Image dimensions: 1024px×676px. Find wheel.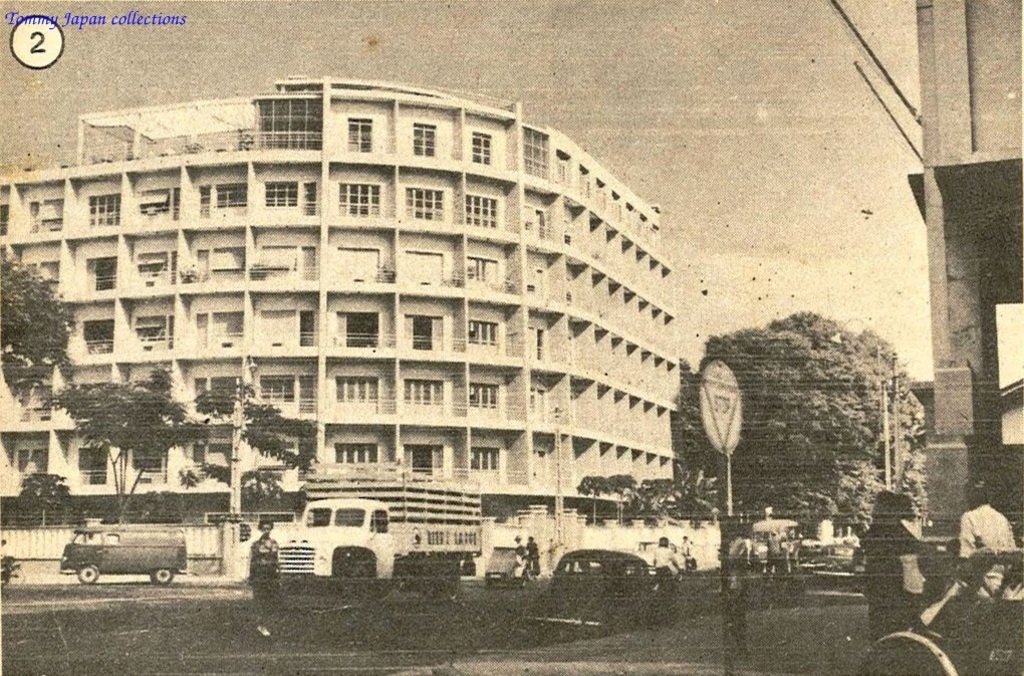
<region>78, 566, 97, 583</region>.
